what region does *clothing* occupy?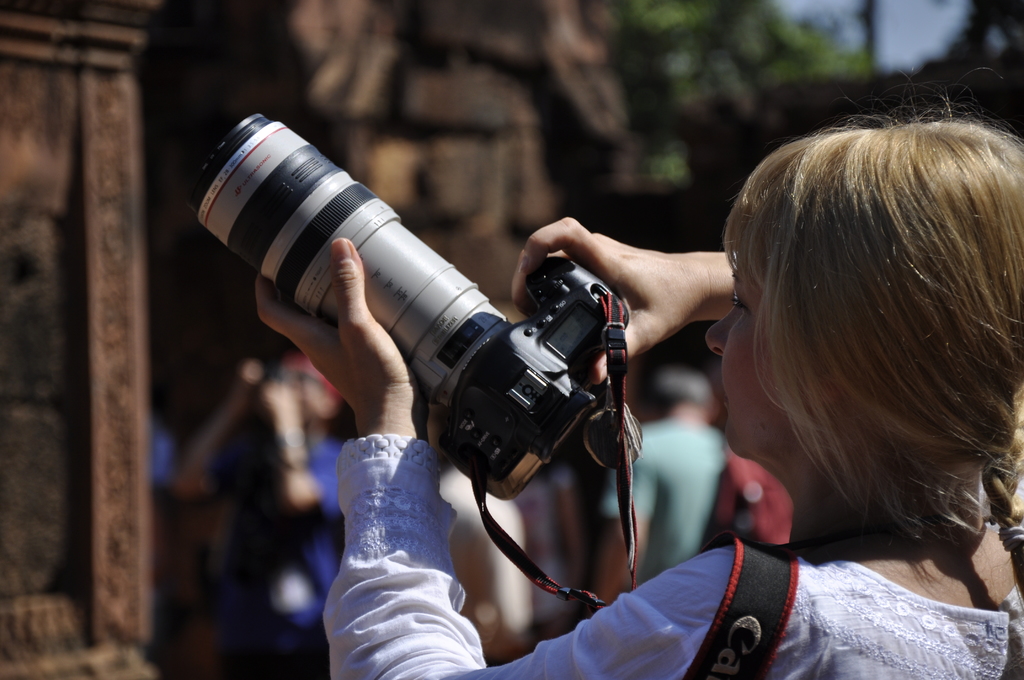
bbox=(323, 433, 1023, 679).
